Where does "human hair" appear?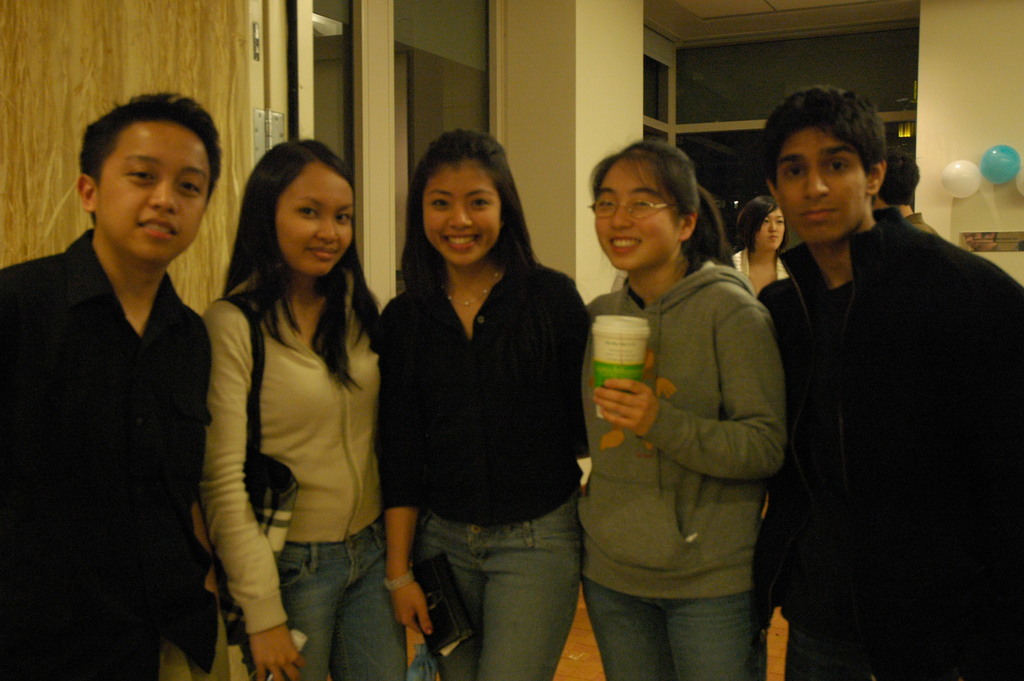
Appears at <region>225, 136, 355, 328</region>.
